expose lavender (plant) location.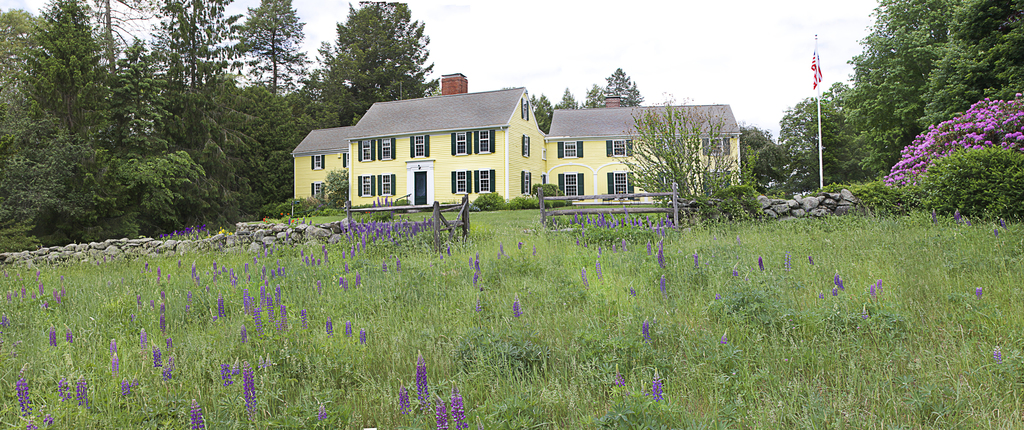
Exposed at 220, 351, 237, 386.
